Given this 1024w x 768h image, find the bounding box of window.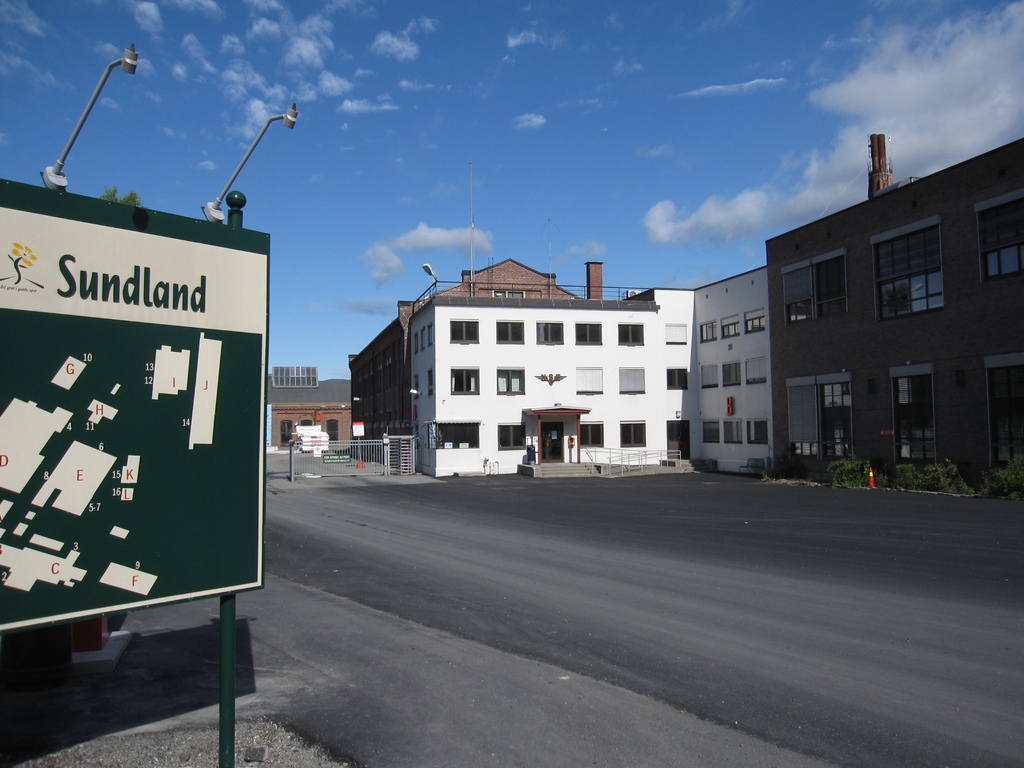
(278, 420, 292, 447).
